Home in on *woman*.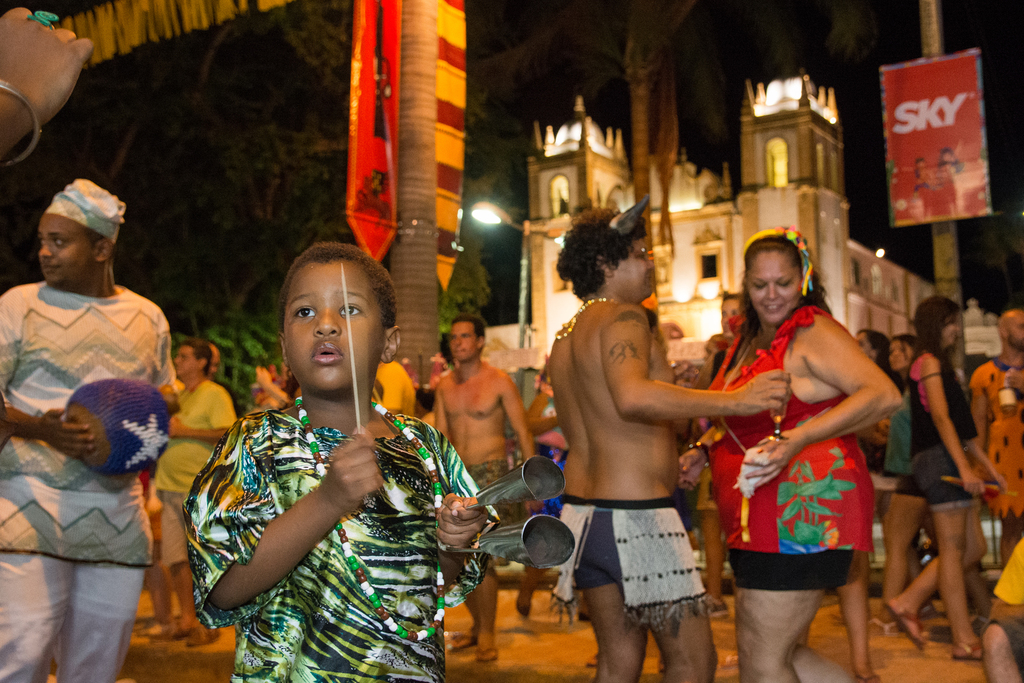
Homed in at x1=901 y1=292 x2=995 y2=673.
